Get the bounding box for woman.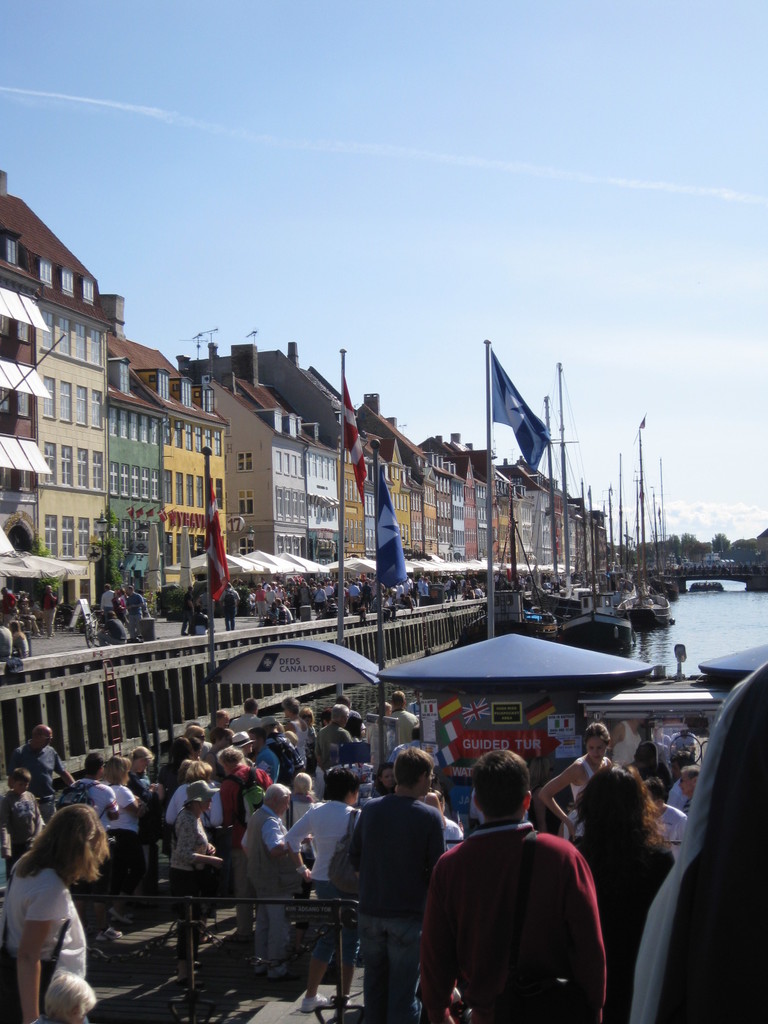
l=289, t=766, r=360, b=903.
